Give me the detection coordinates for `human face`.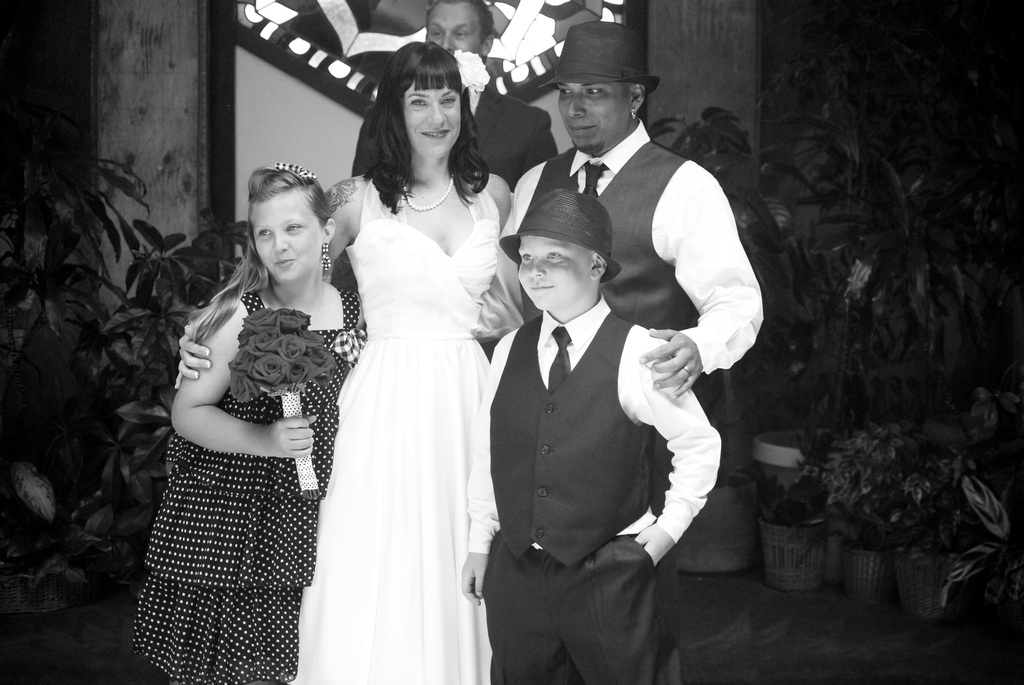
[x1=515, y1=235, x2=595, y2=309].
